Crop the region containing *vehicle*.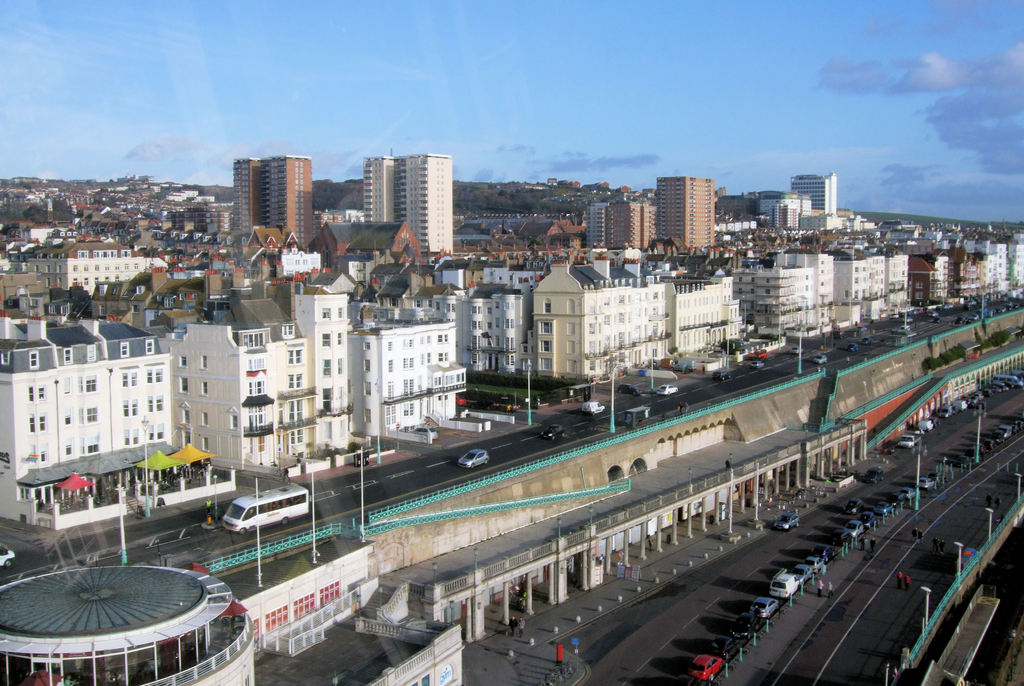
Crop region: locate(653, 385, 681, 401).
